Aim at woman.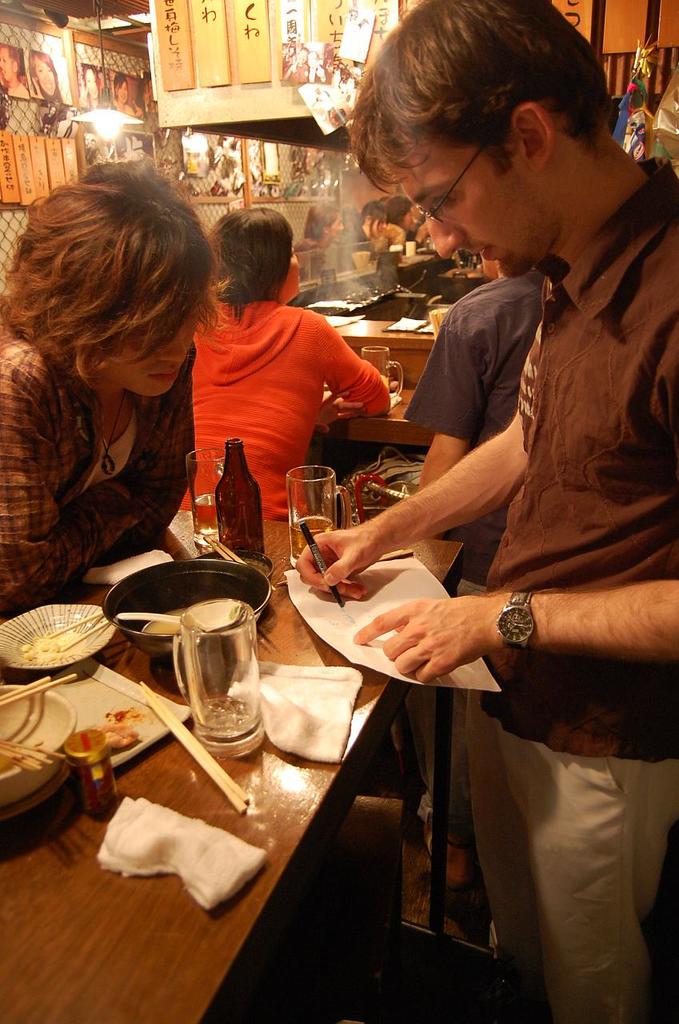
Aimed at 109:70:142:121.
